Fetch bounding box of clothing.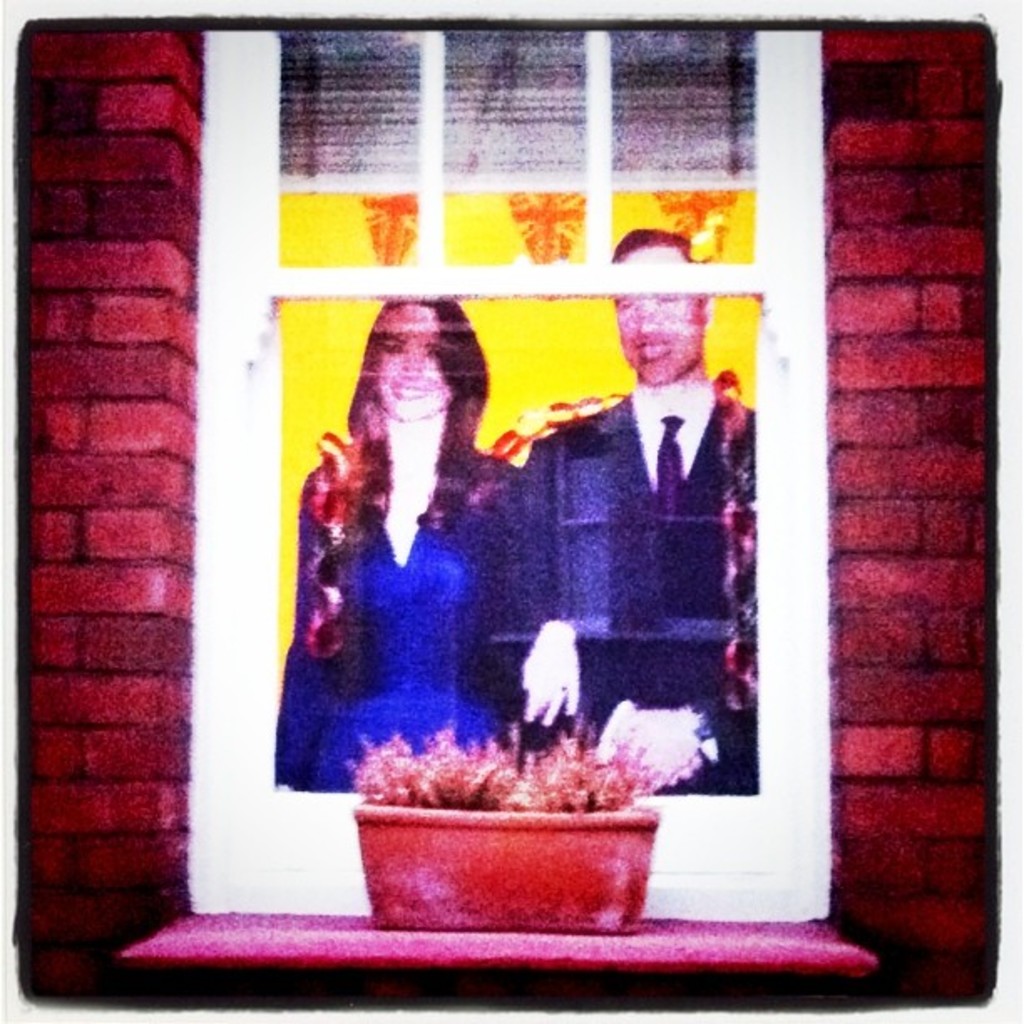
Bbox: select_region(276, 440, 535, 798).
